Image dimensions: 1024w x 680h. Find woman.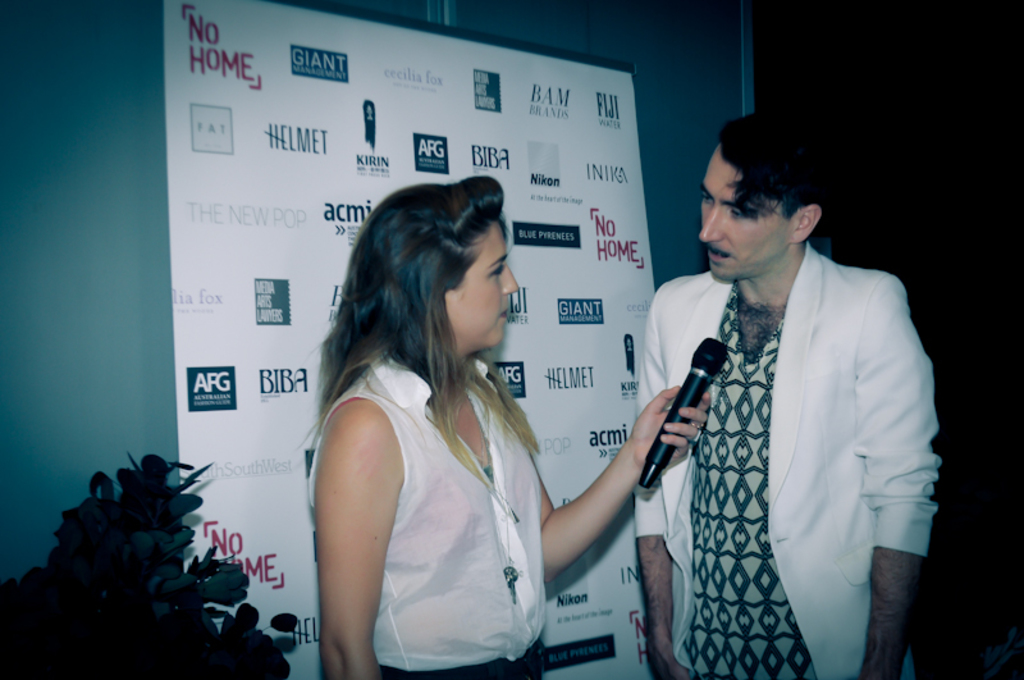
rect(291, 177, 630, 675).
